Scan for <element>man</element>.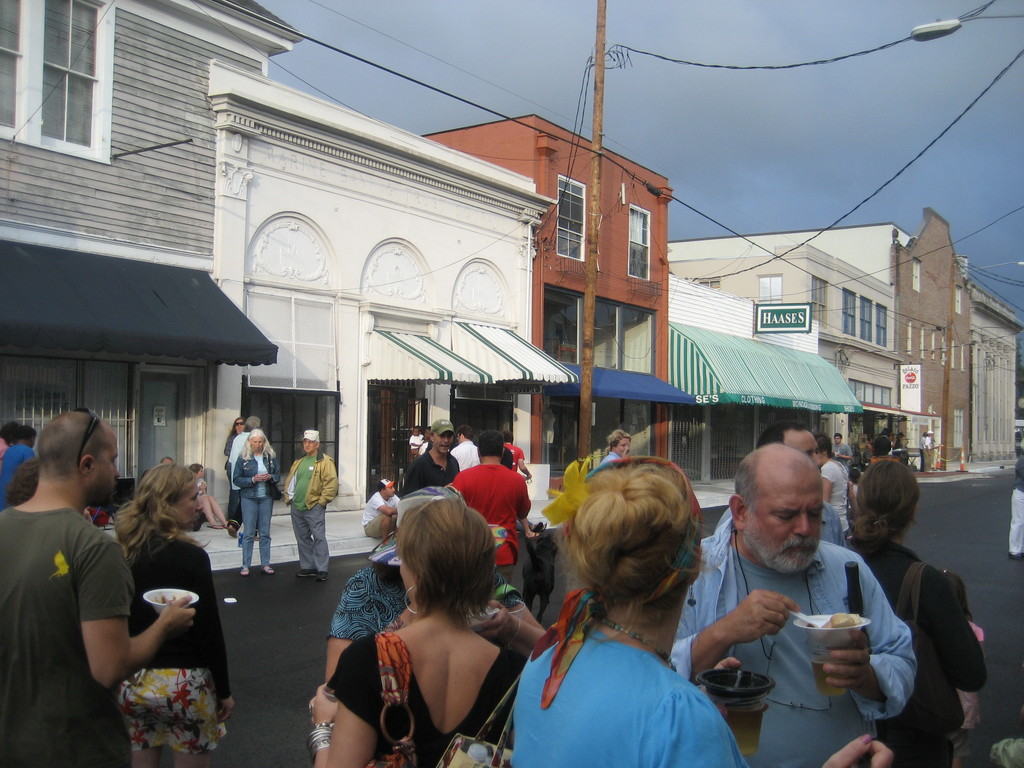
Scan result: bbox(360, 474, 417, 541).
